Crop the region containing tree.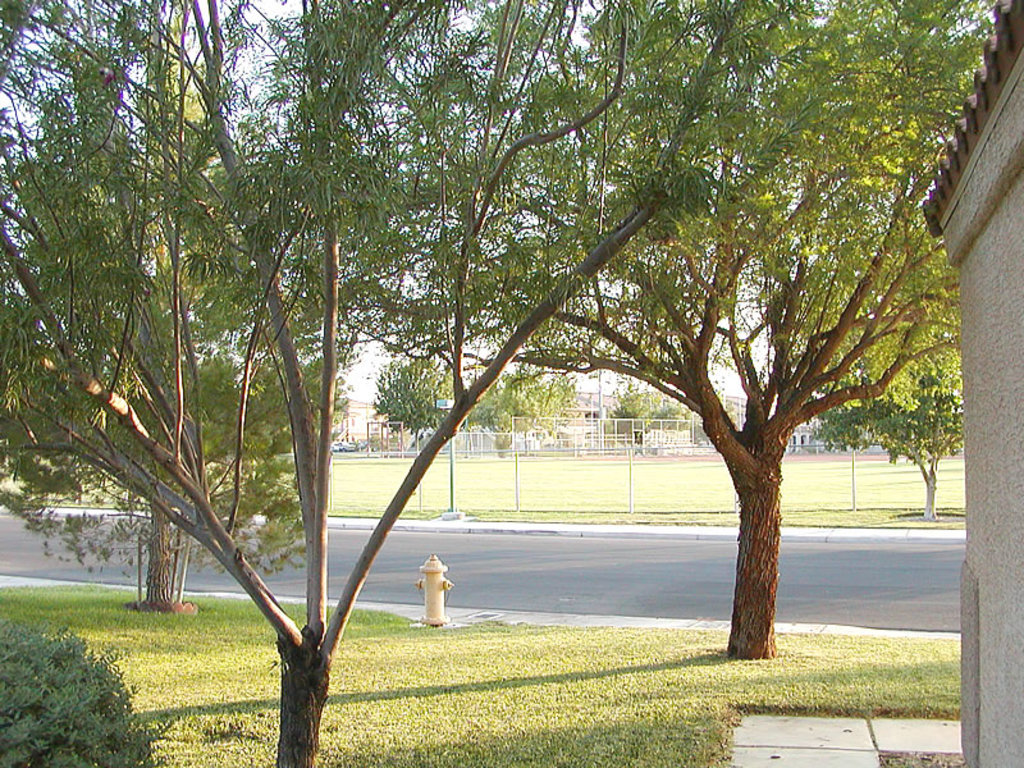
Crop region: 0, 0, 877, 767.
